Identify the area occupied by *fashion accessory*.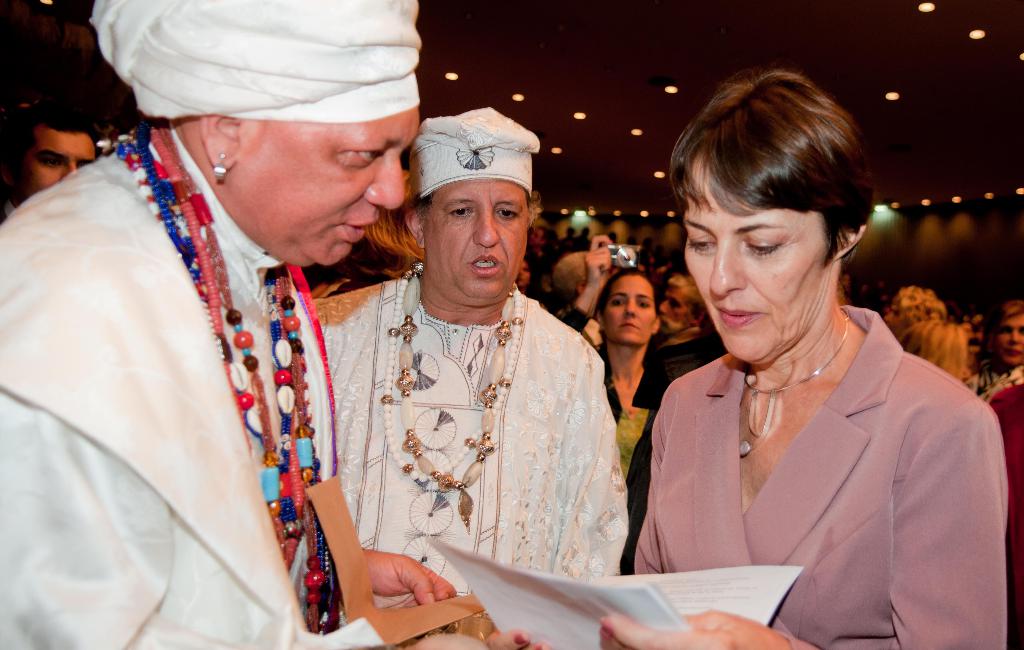
Area: 602,619,615,635.
